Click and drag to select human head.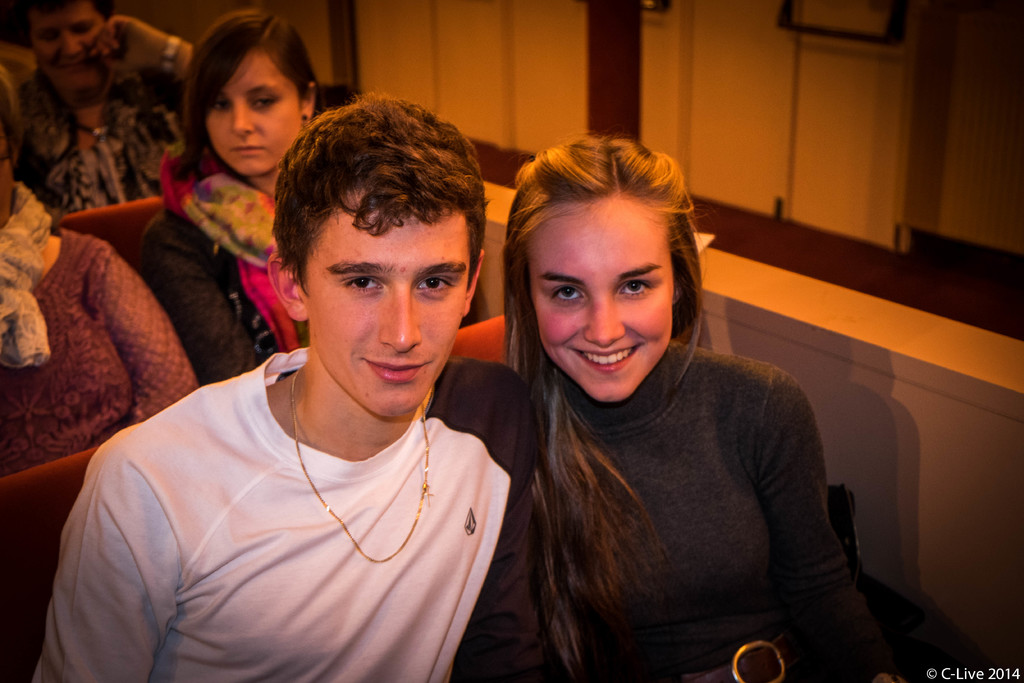
Selection: x1=37, y1=3, x2=117, y2=100.
